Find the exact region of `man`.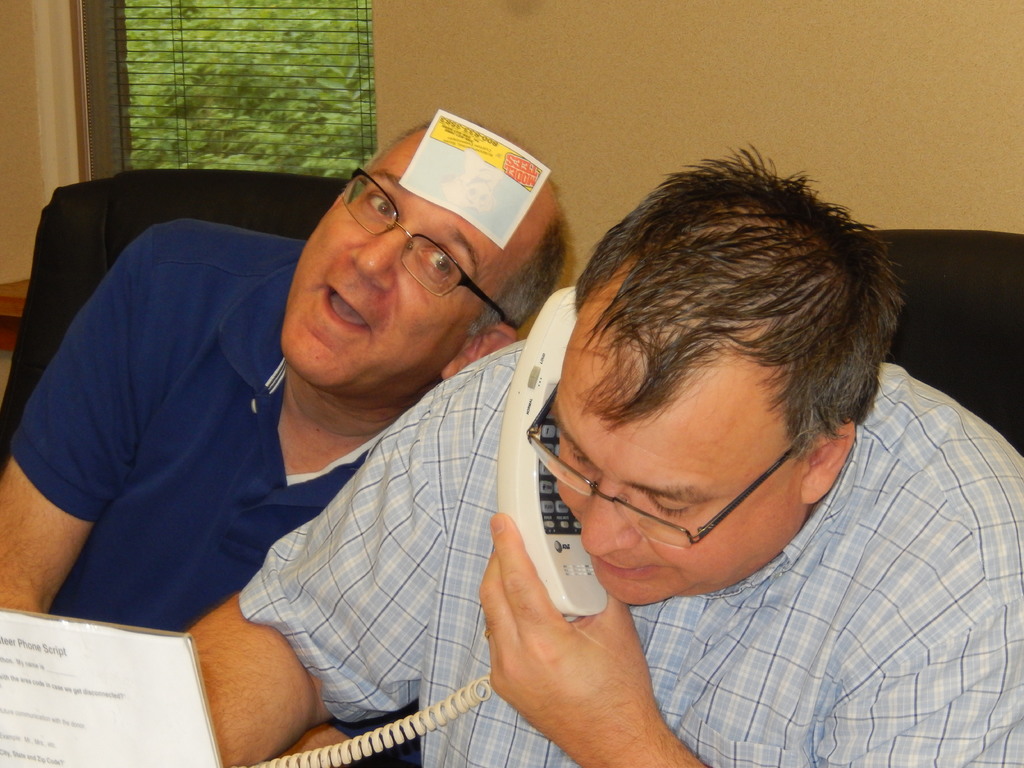
Exact region: 396,120,1023,767.
